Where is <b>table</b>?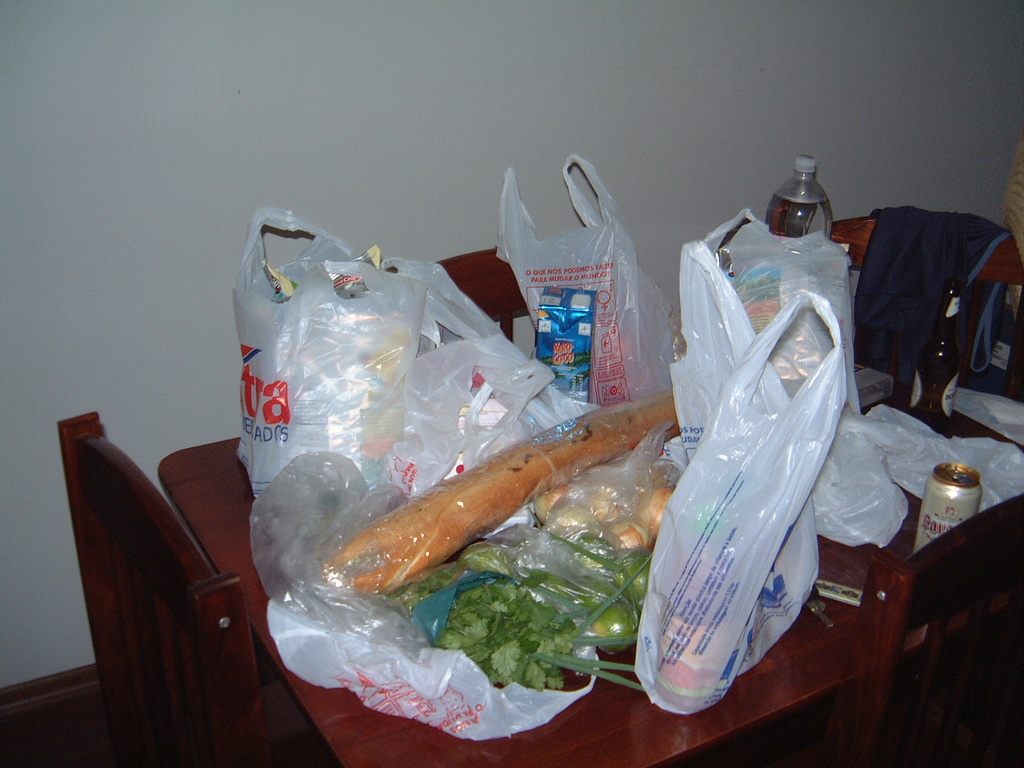
bbox=[157, 290, 1023, 767].
